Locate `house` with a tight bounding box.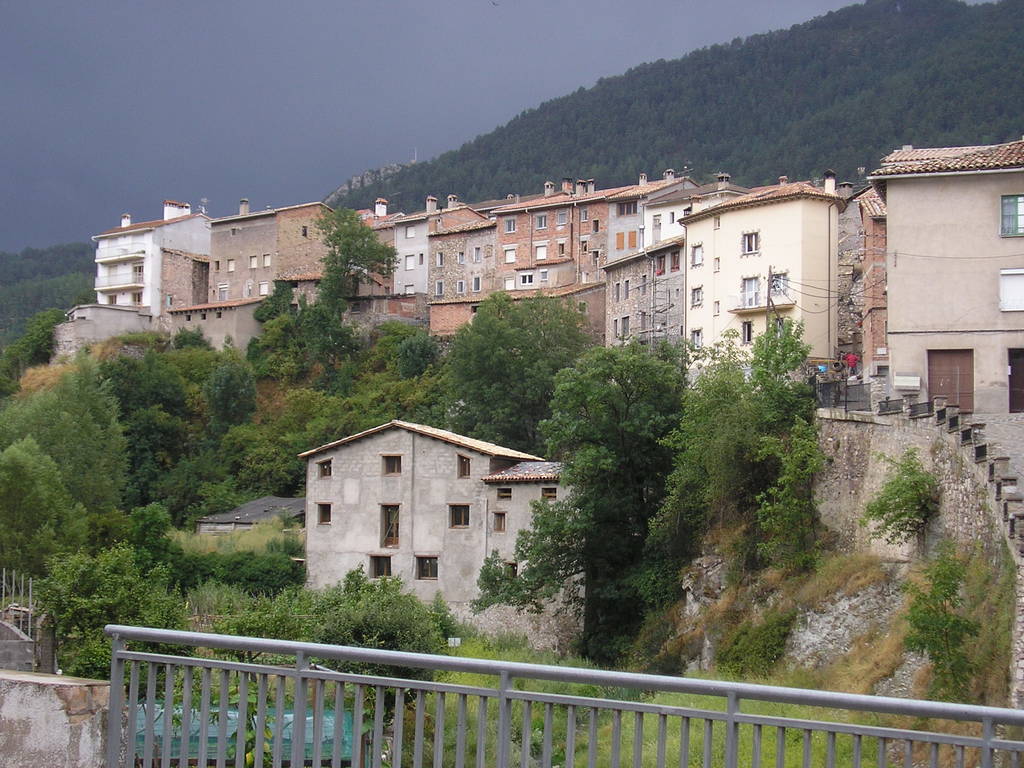
crop(51, 193, 209, 359).
